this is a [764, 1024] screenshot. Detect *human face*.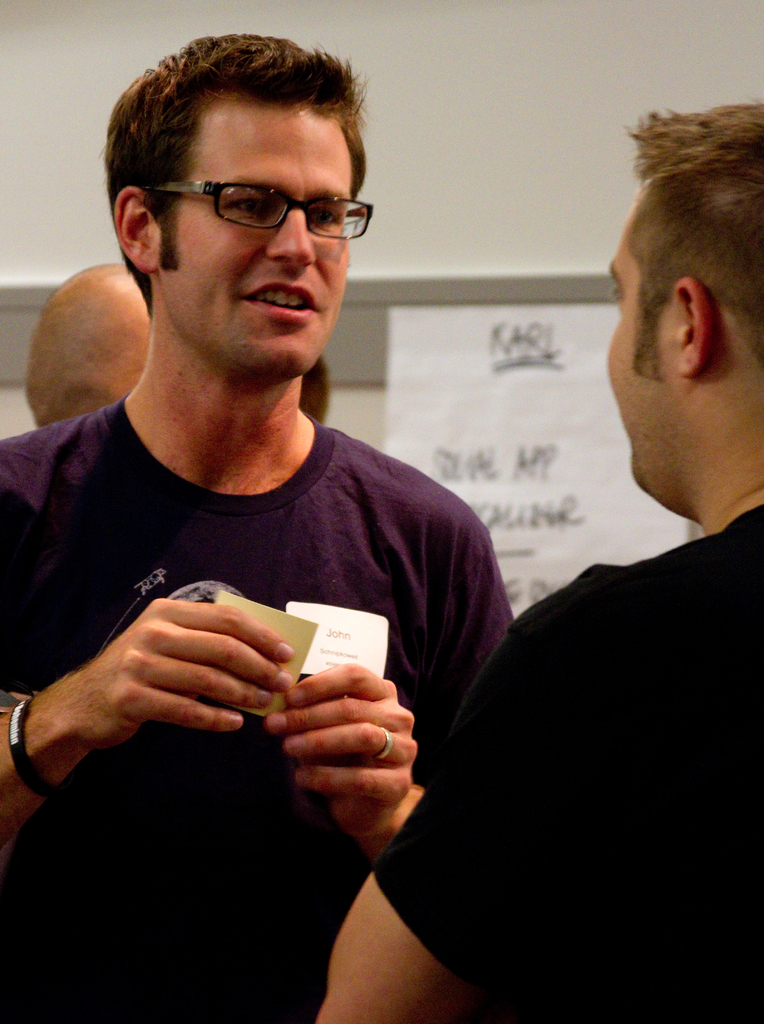
bbox(610, 187, 679, 489).
